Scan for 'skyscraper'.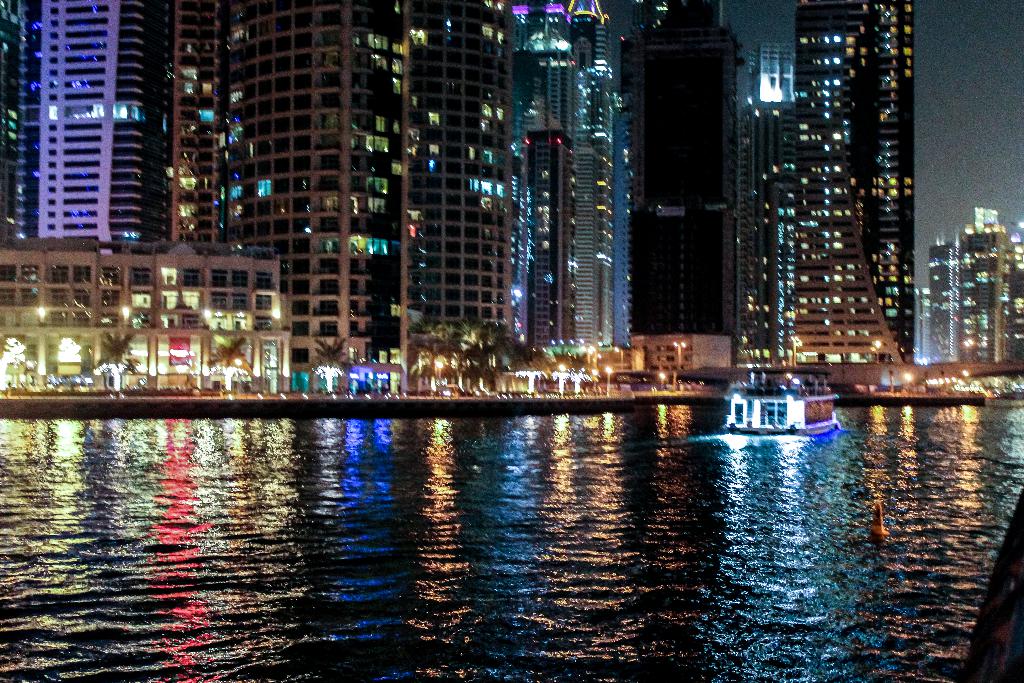
Scan result: 52, 0, 178, 249.
